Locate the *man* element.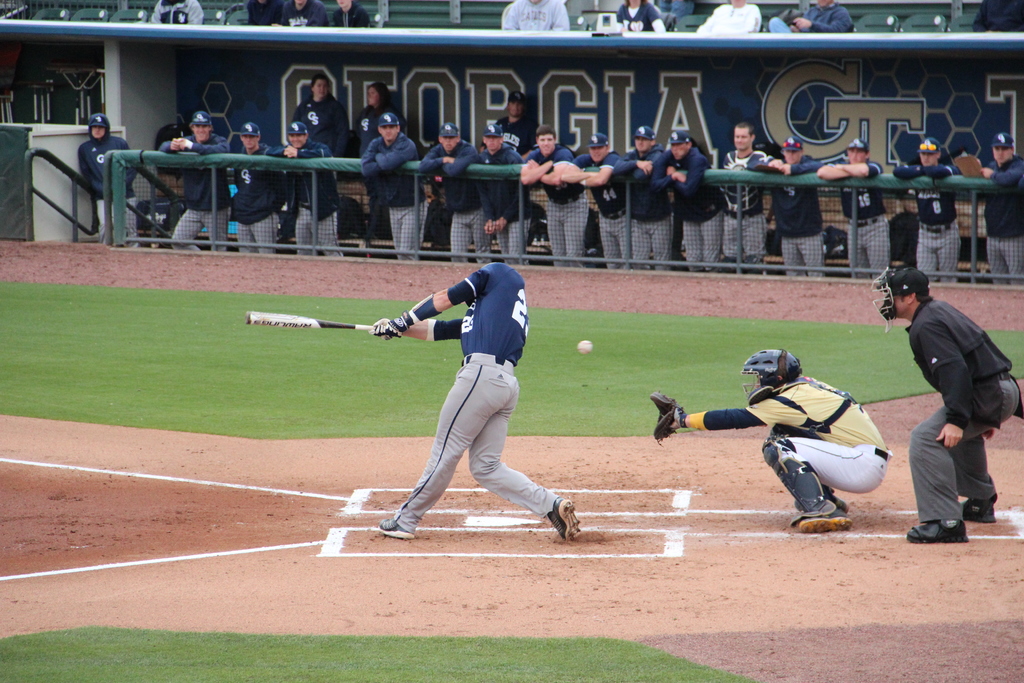
Element bbox: x1=285, y1=120, x2=343, y2=261.
